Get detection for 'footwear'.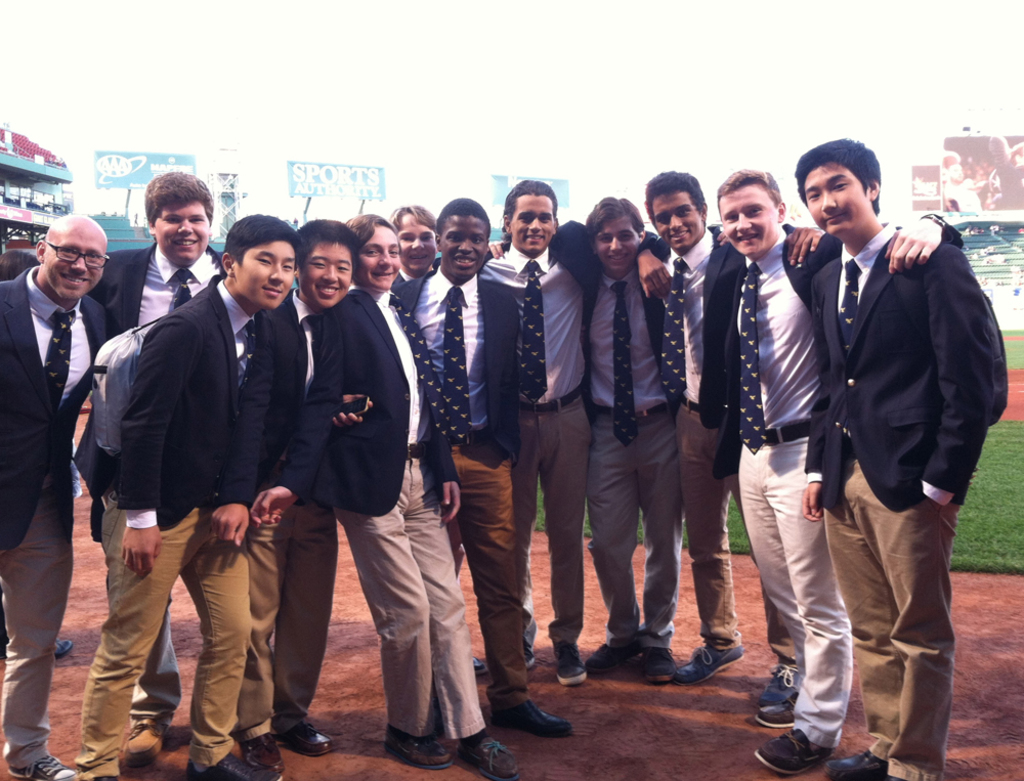
Detection: 873 770 898 780.
